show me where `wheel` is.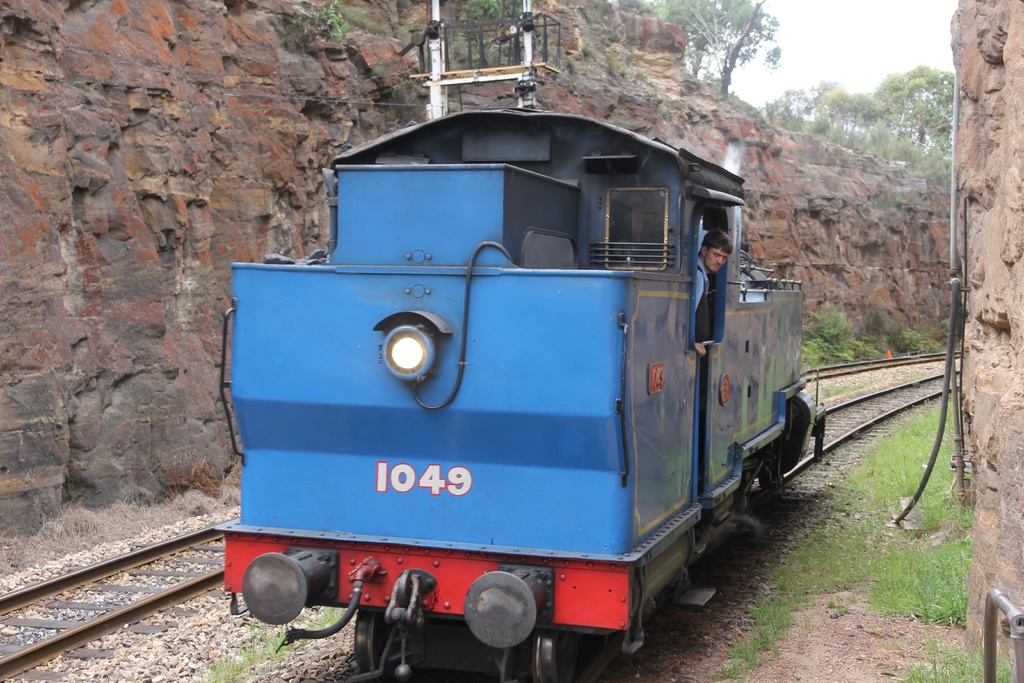
`wheel` is at (left=353, top=614, right=381, bottom=666).
